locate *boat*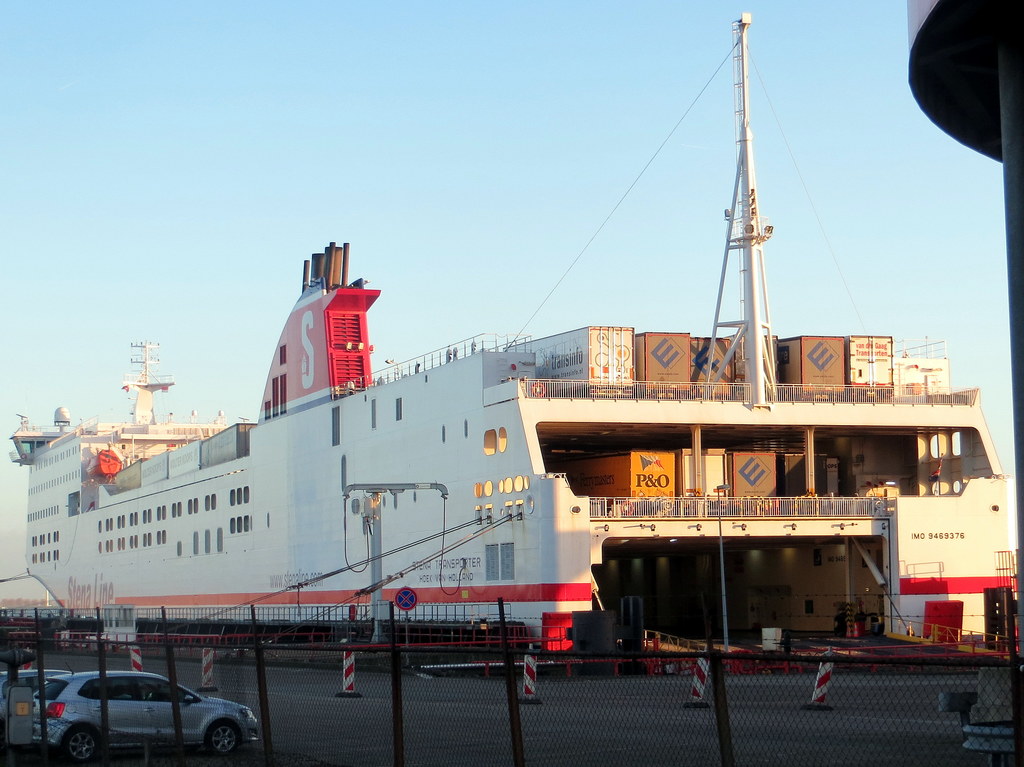
Rect(3, 5, 1023, 684)
